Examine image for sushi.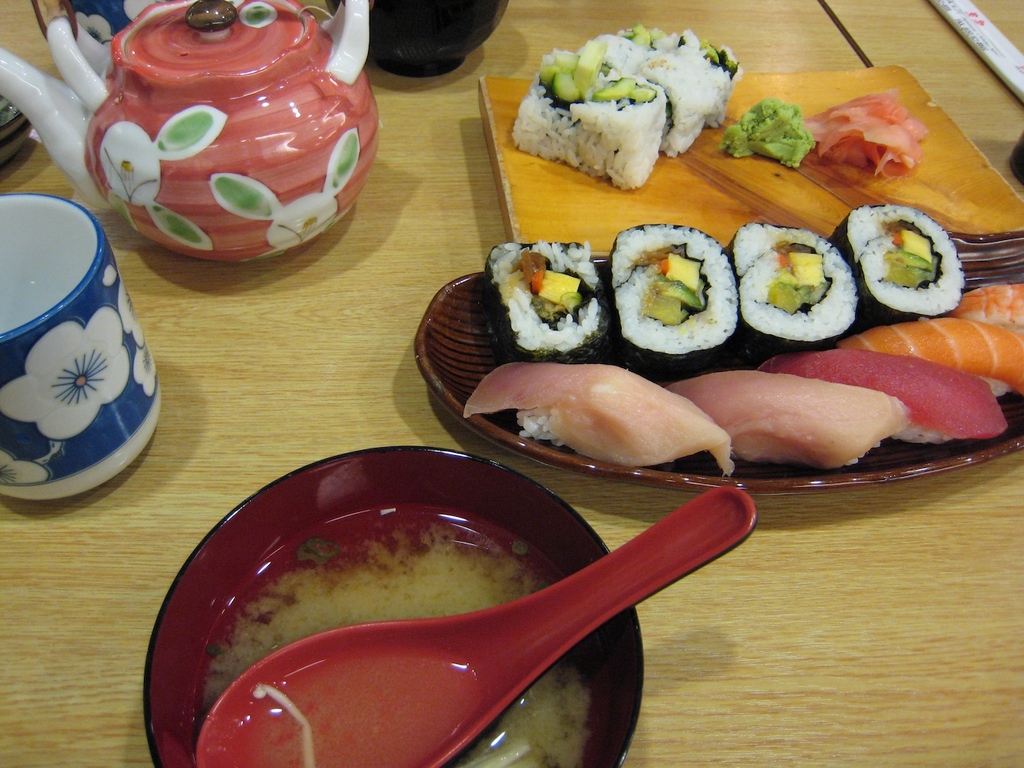
Examination result: select_region(514, 52, 666, 186).
